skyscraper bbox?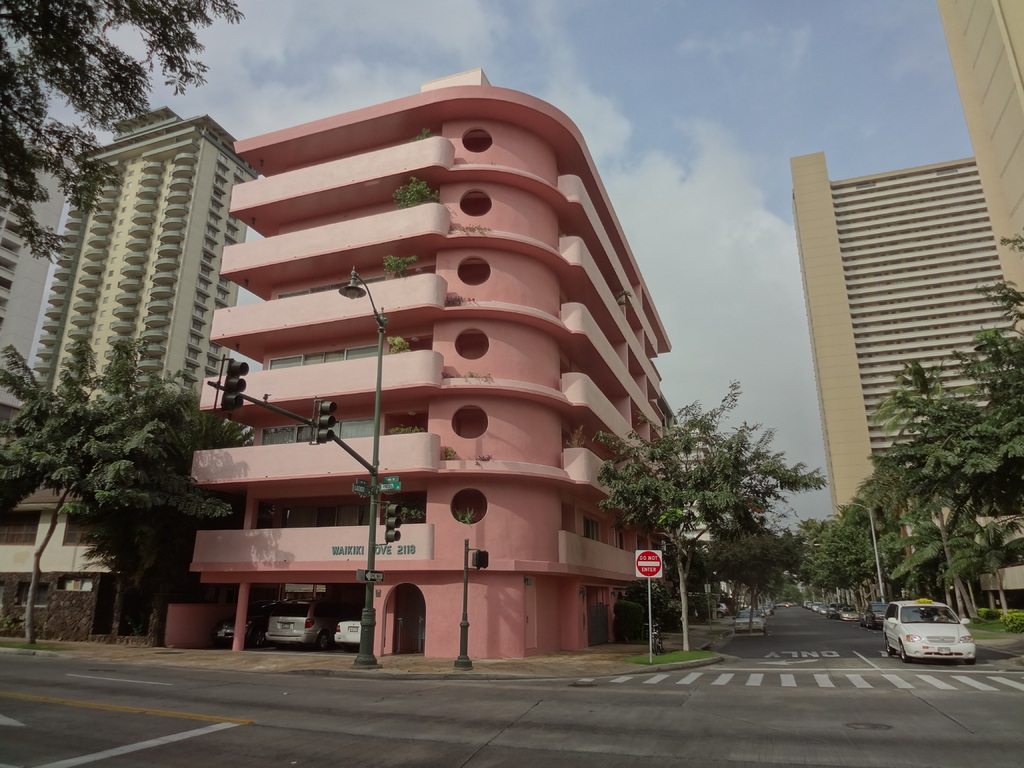
<box>0,0,39,395</box>
